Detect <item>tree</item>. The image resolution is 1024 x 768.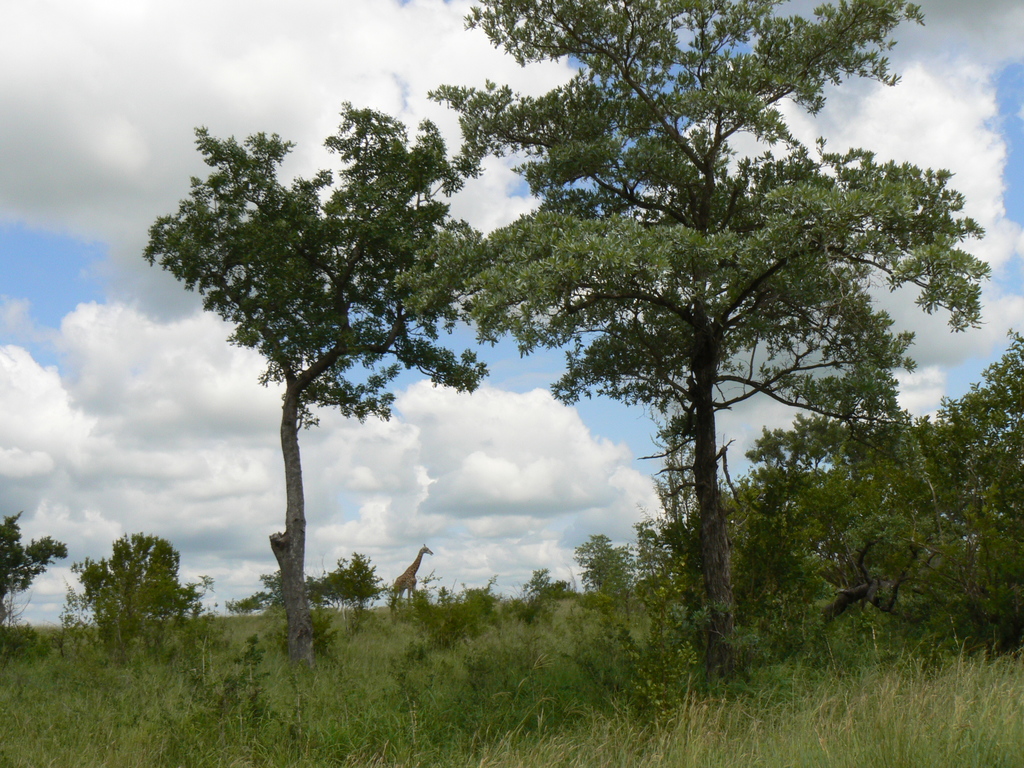
224, 570, 284, 628.
